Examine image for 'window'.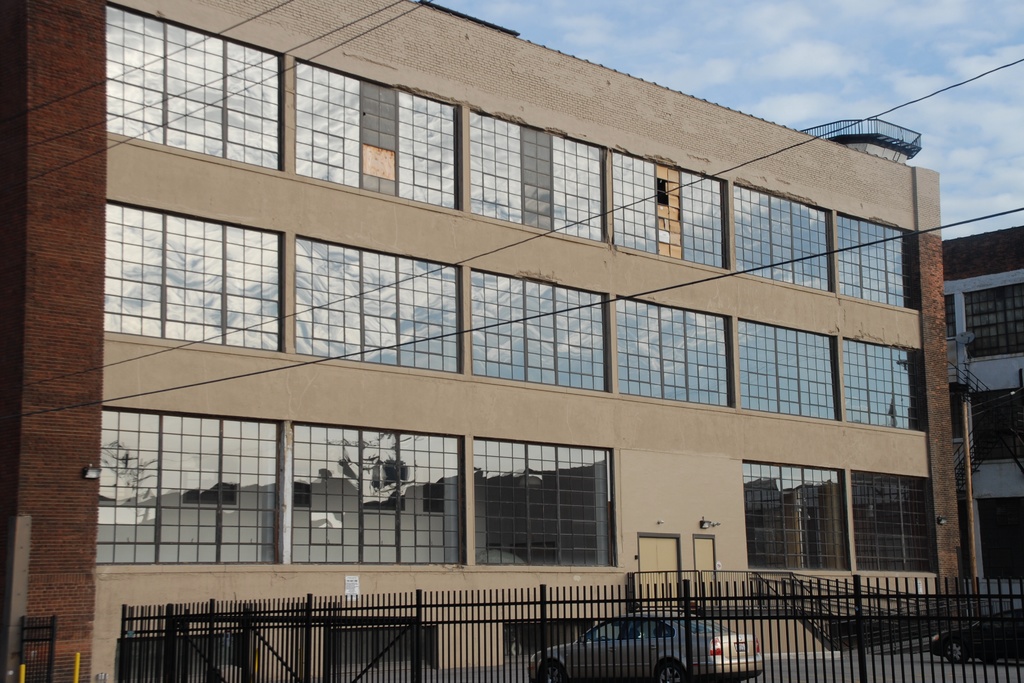
Examination result: [616, 289, 732, 404].
